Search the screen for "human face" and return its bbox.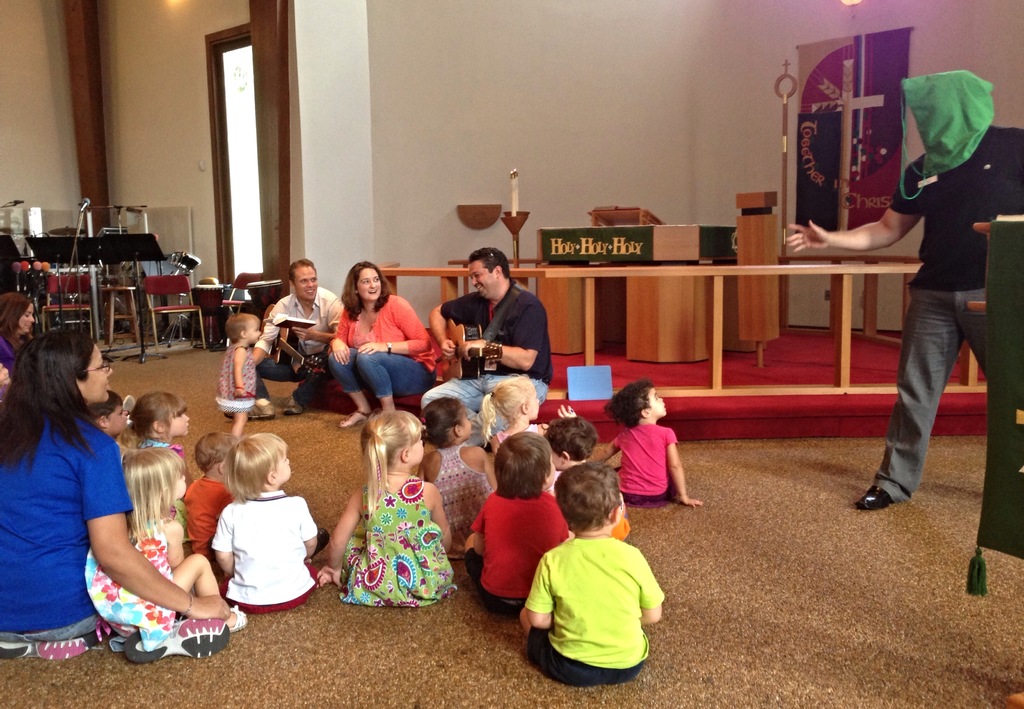
Found: (19,308,36,334).
